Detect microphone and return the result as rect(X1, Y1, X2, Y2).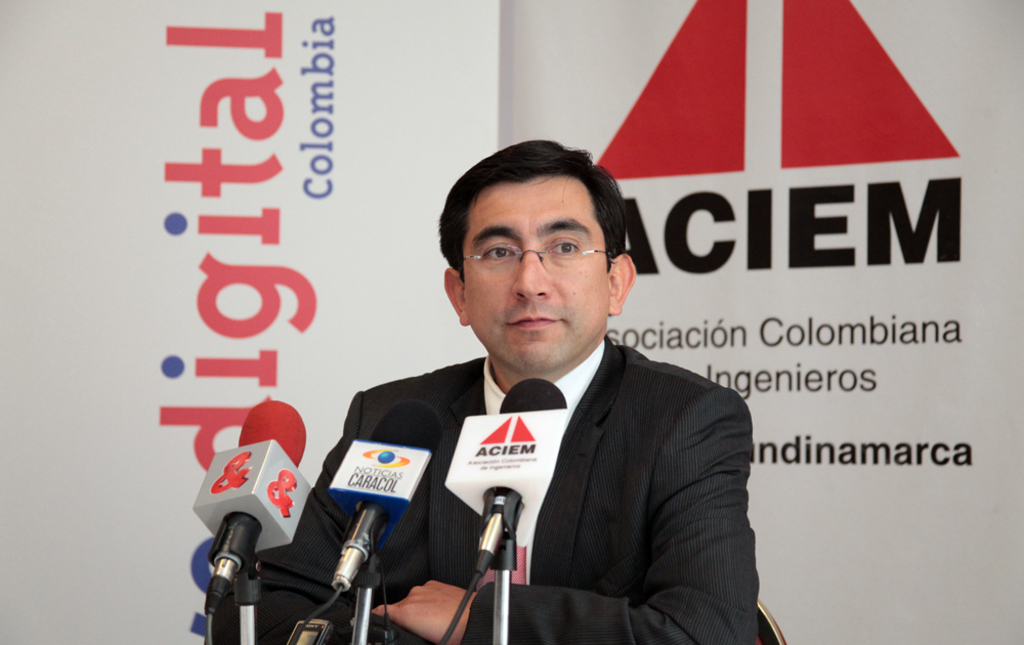
rect(189, 400, 311, 618).
